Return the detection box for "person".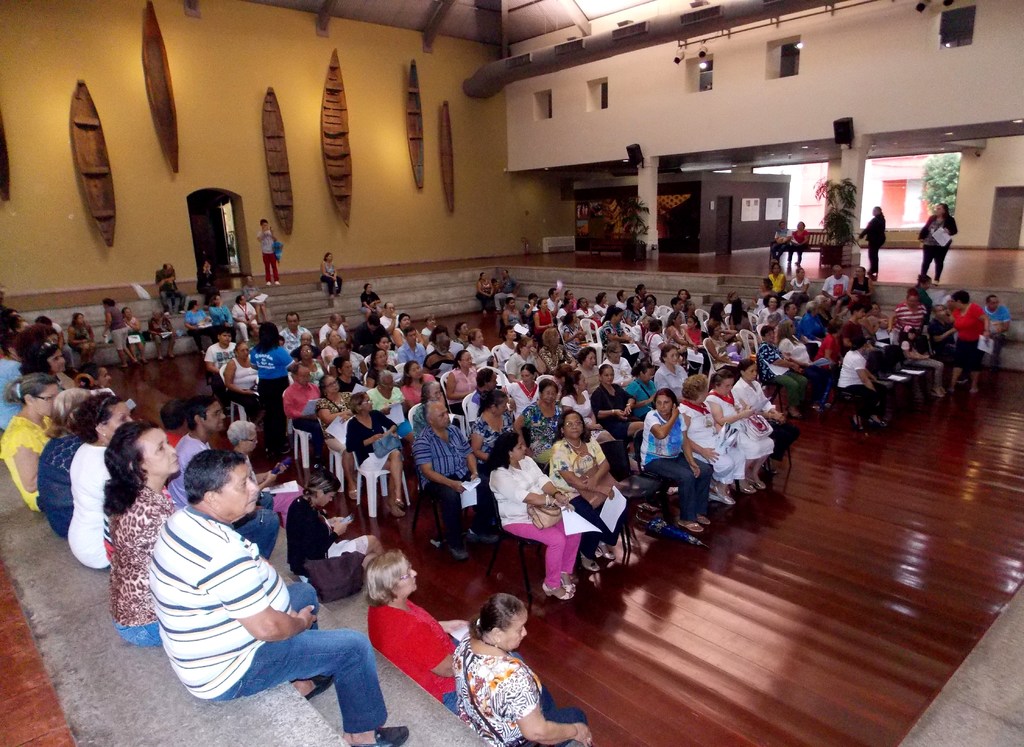
{"left": 30, "top": 344, "right": 73, "bottom": 398}.
